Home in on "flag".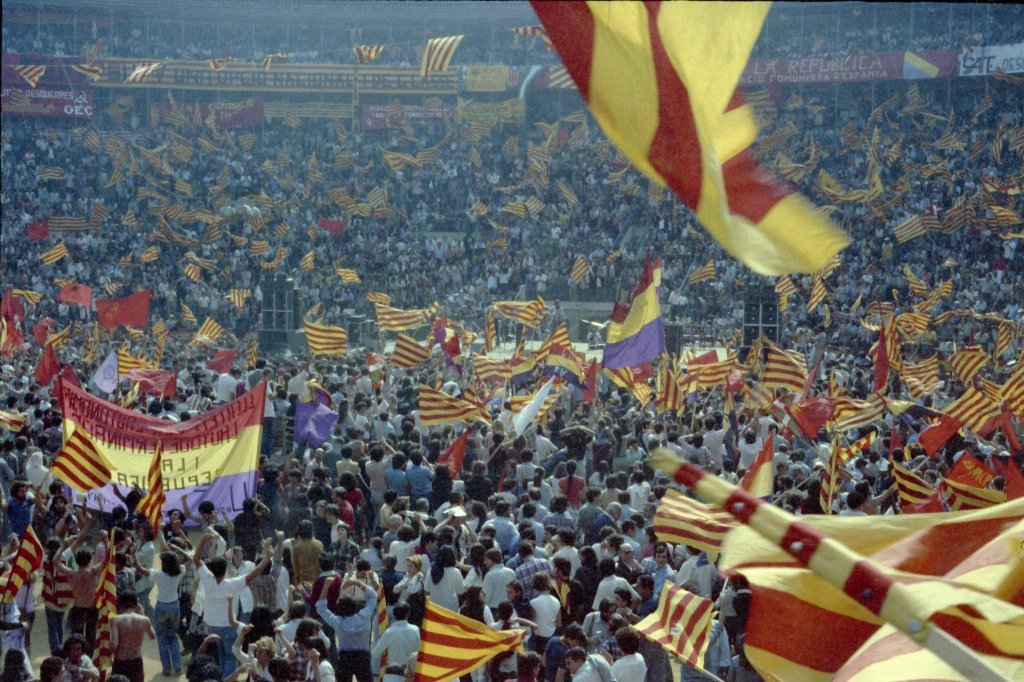
Homed in at <region>141, 318, 172, 352</region>.
